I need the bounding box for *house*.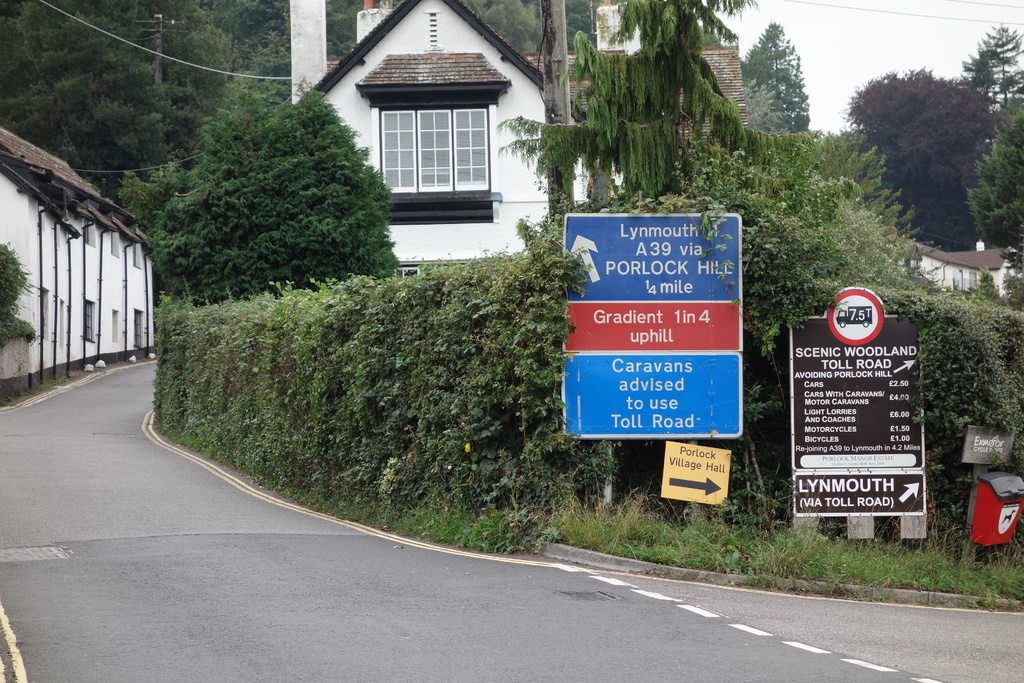
Here it is: region(897, 231, 1023, 292).
